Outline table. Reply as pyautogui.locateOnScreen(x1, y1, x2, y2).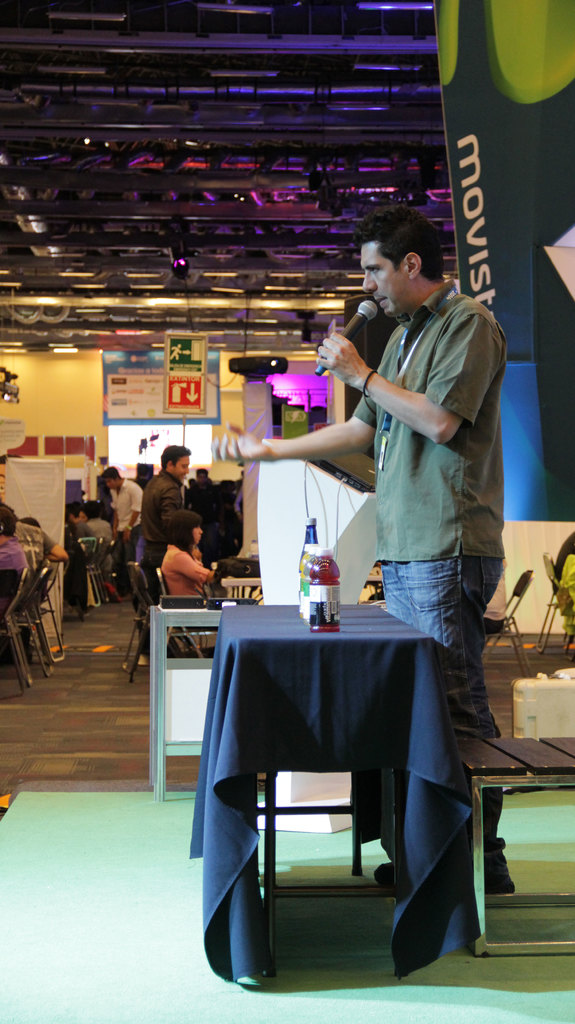
pyautogui.locateOnScreen(207, 616, 462, 957).
